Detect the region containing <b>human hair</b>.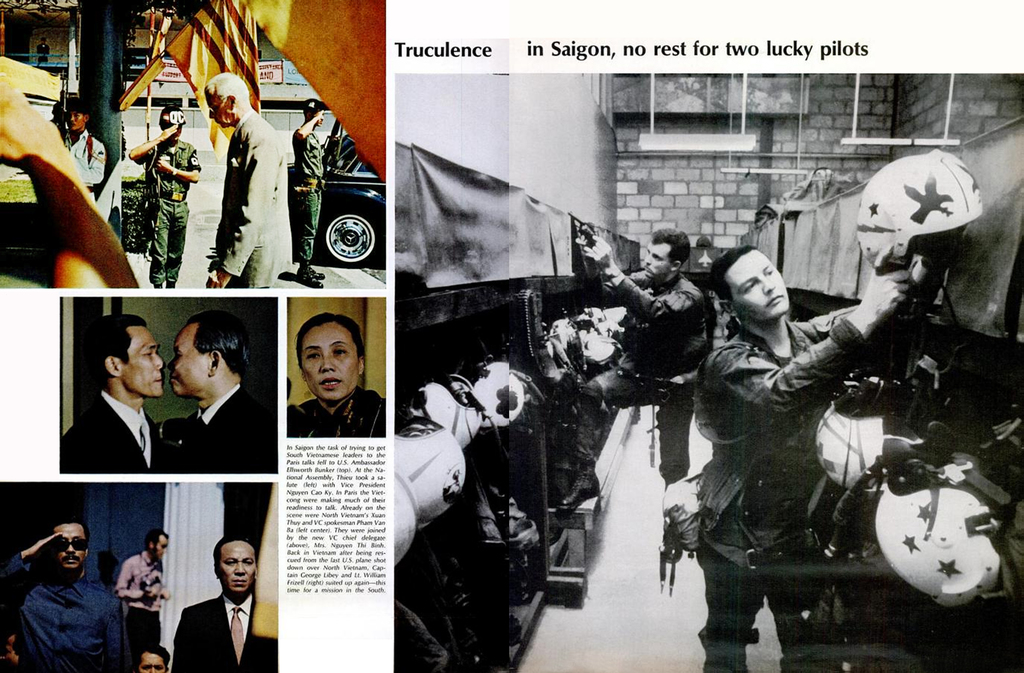
132/644/172/672.
